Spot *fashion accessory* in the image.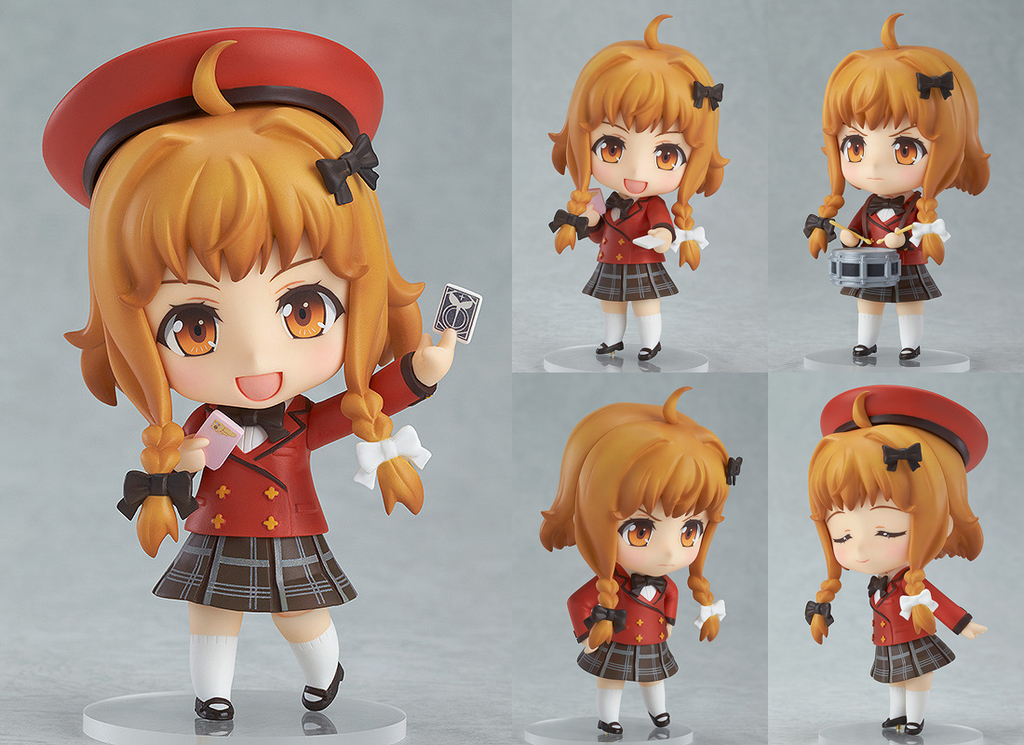
*fashion accessory* found at {"left": 355, "top": 423, "right": 432, "bottom": 491}.
